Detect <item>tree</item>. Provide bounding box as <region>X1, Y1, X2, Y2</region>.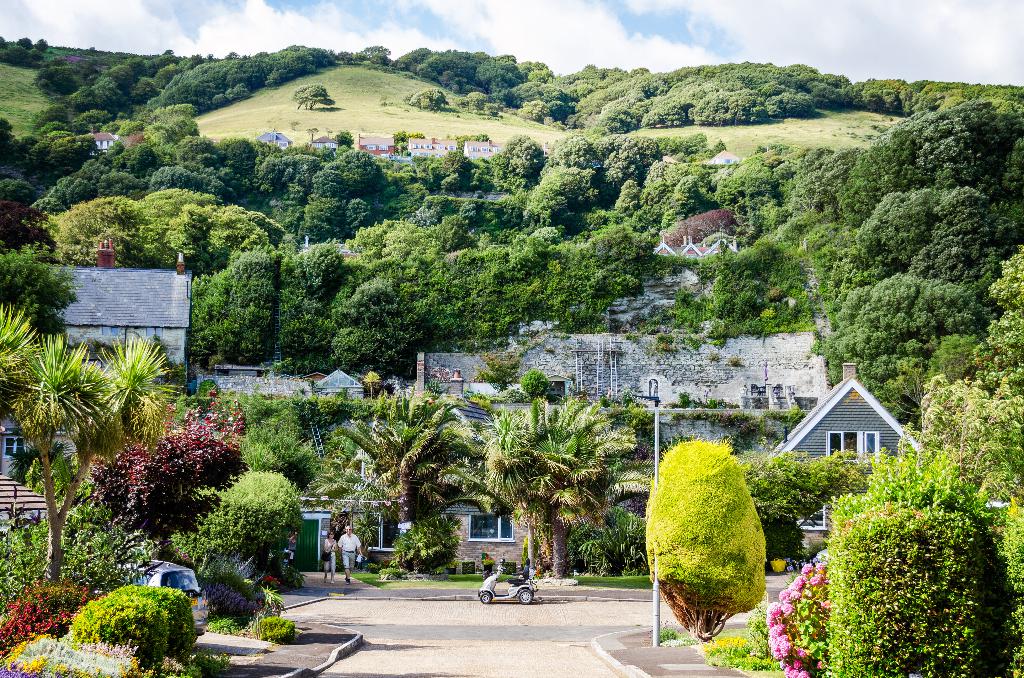
<region>278, 234, 355, 373</region>.
